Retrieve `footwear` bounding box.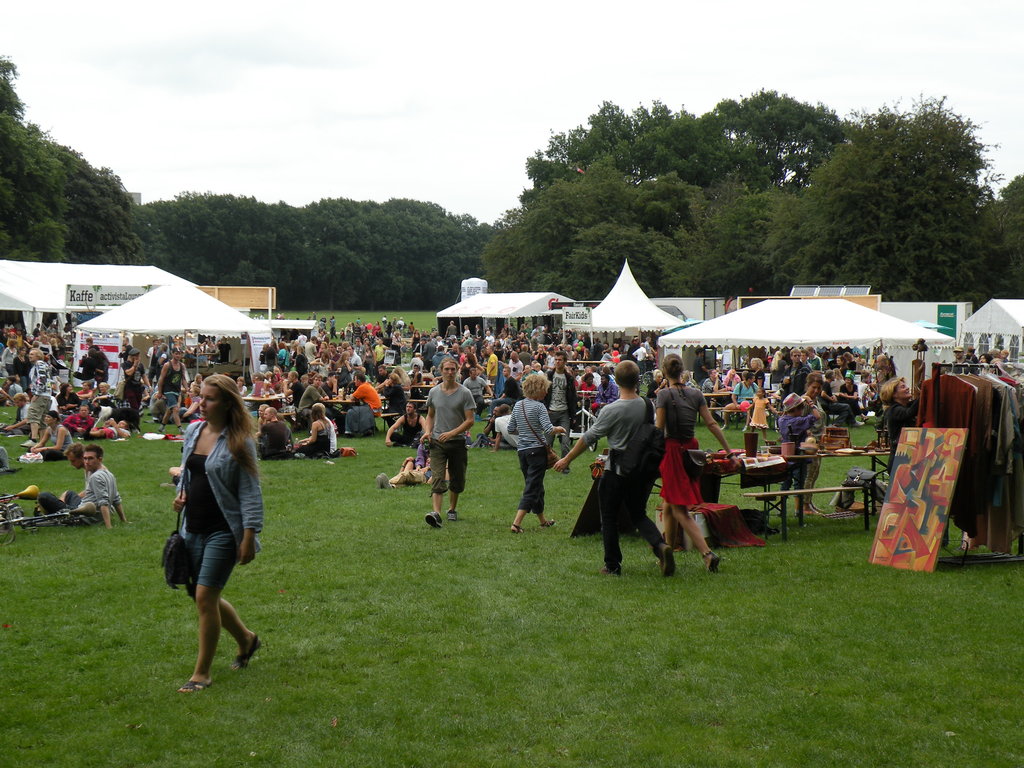
Bounding box: region(659, 543, 674, 582).
